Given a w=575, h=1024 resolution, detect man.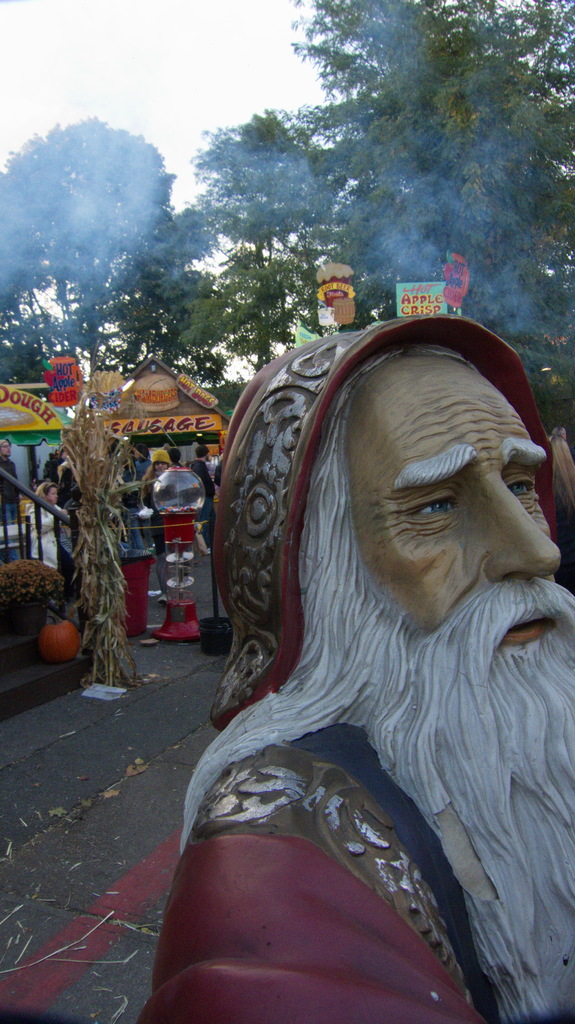
left=143, top=311, right=574, bottom=1023.
